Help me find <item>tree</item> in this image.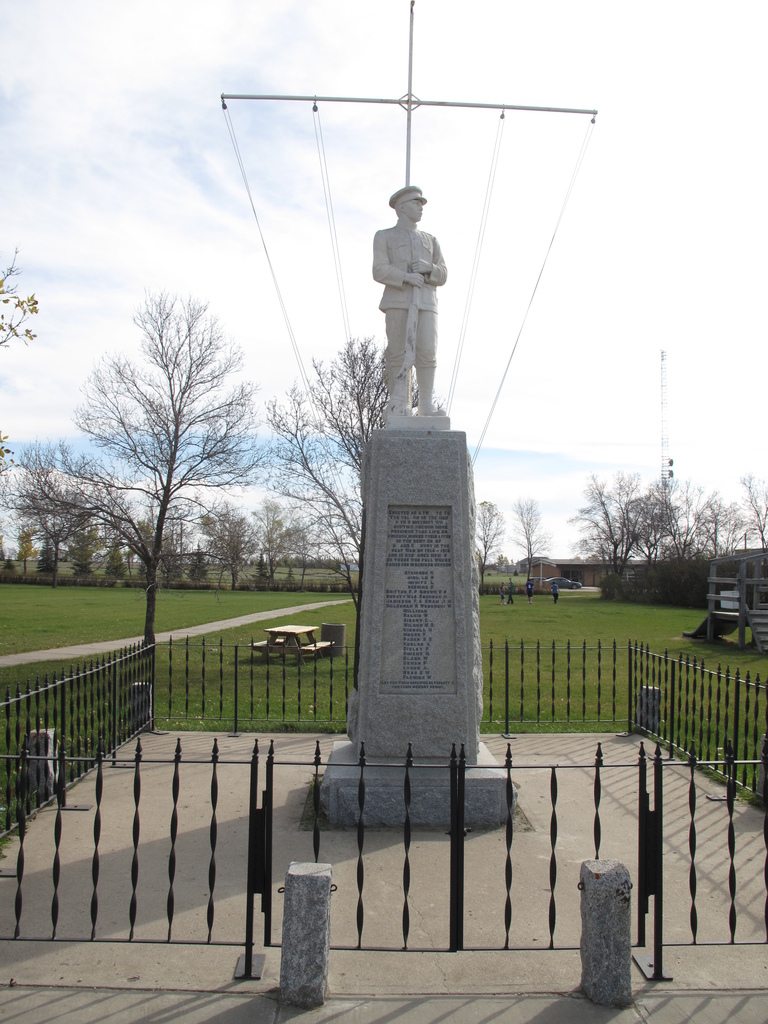
Found it: crop(12, 530, 38, 577).
